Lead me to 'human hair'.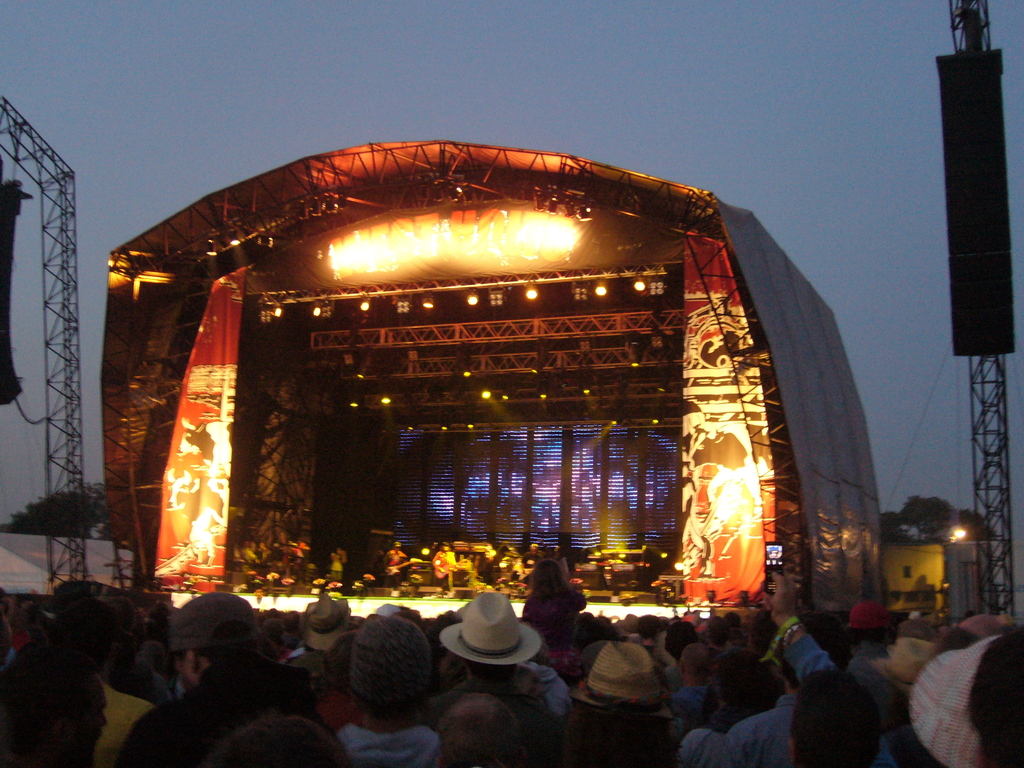
Lead to bbox=[529, 563, 584, 623].
